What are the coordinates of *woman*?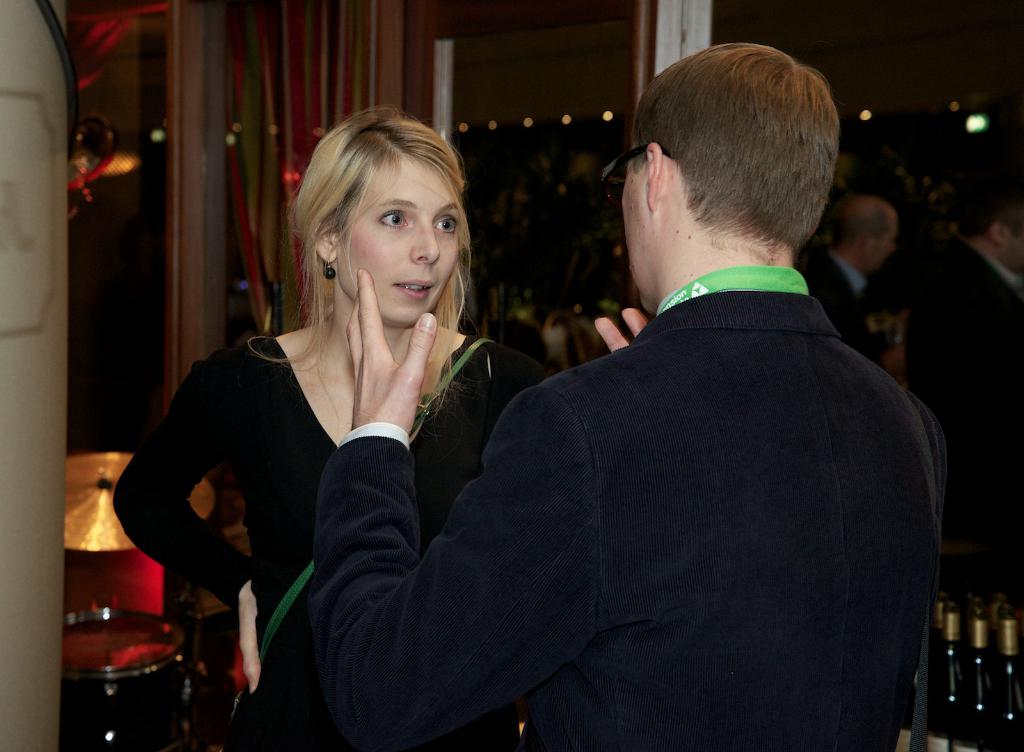
{"left": 104, "top": 92, "right": 532, "bottom": 739}.
